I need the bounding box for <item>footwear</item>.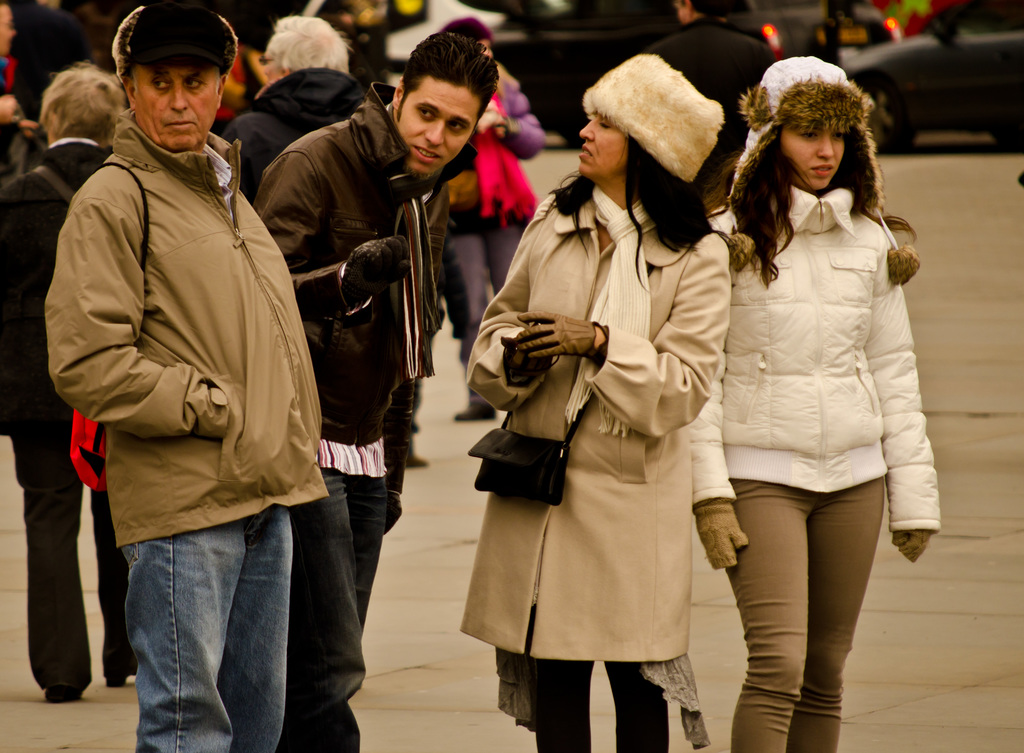
Here it is: left=410, top=448, right=431, bottom=469.
